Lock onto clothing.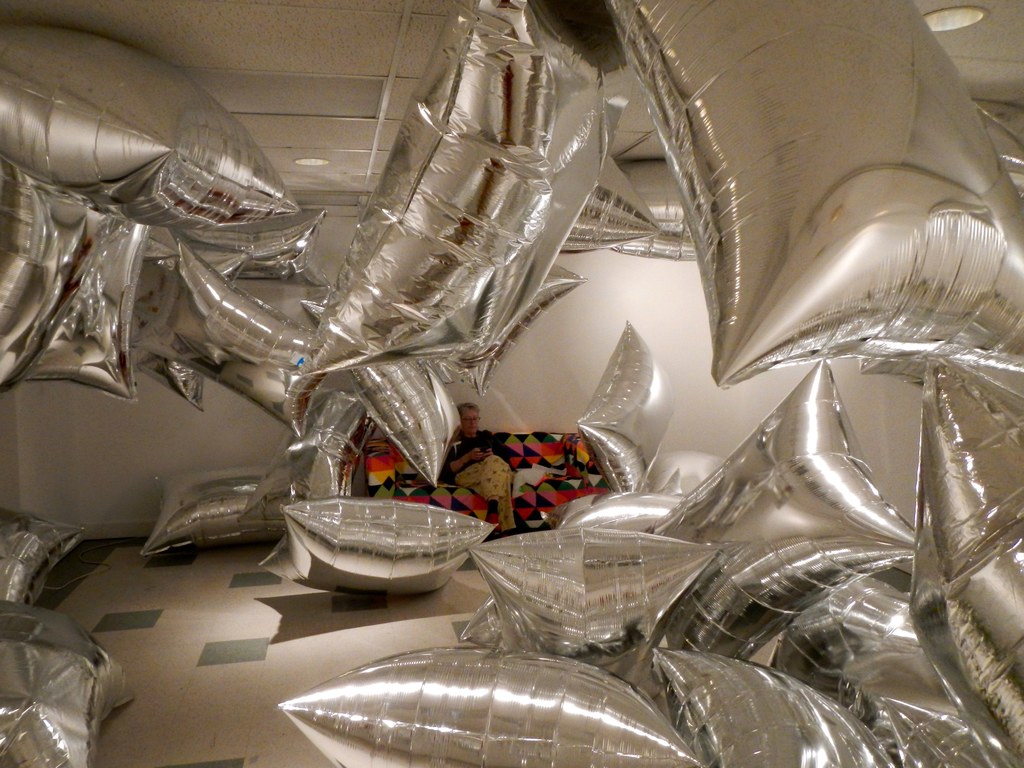
Locked: select_region(449, 435, 492, 474).
